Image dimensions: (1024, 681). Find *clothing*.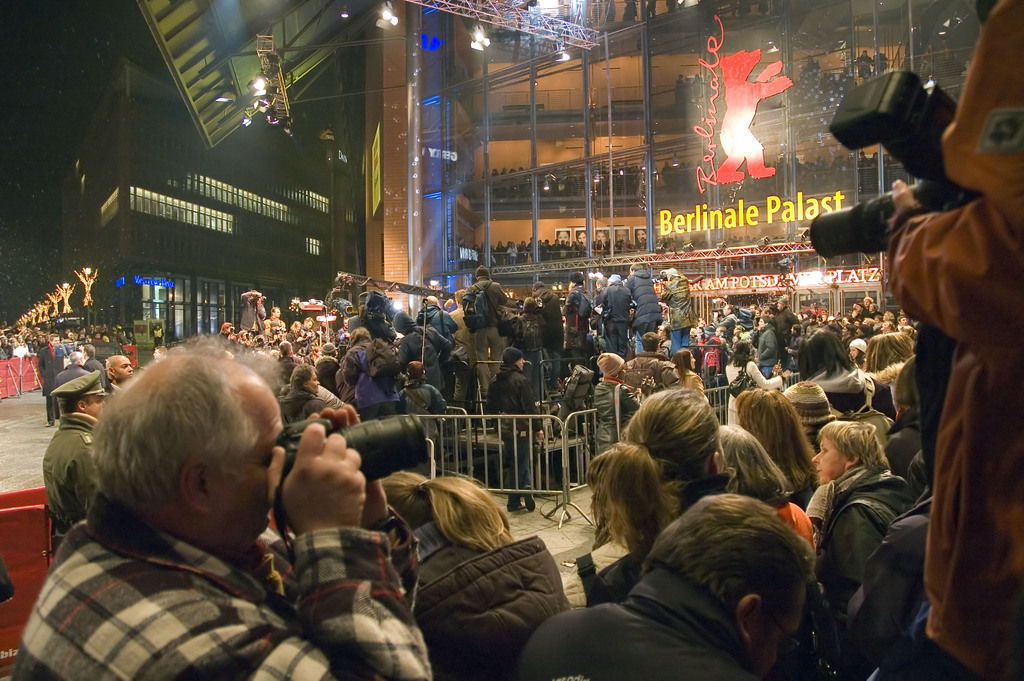
212,304,351,391.
